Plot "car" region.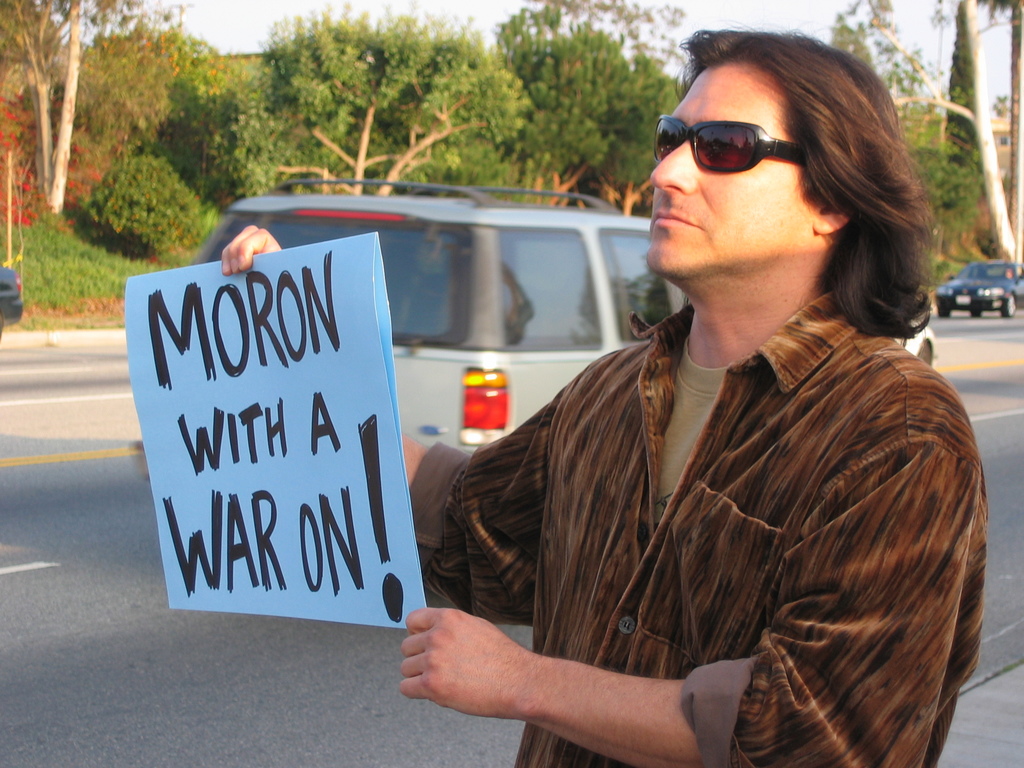
Plotted at region(0, 264, 29, 333).
